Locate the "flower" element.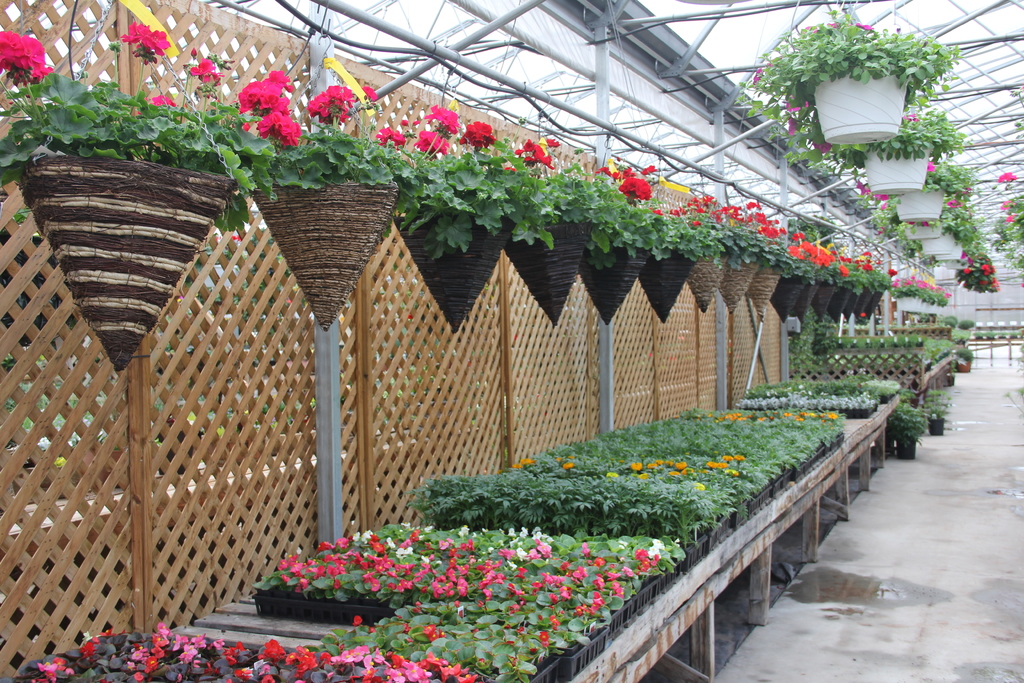
Element bbox: box=[0, 31, 47, 83].
